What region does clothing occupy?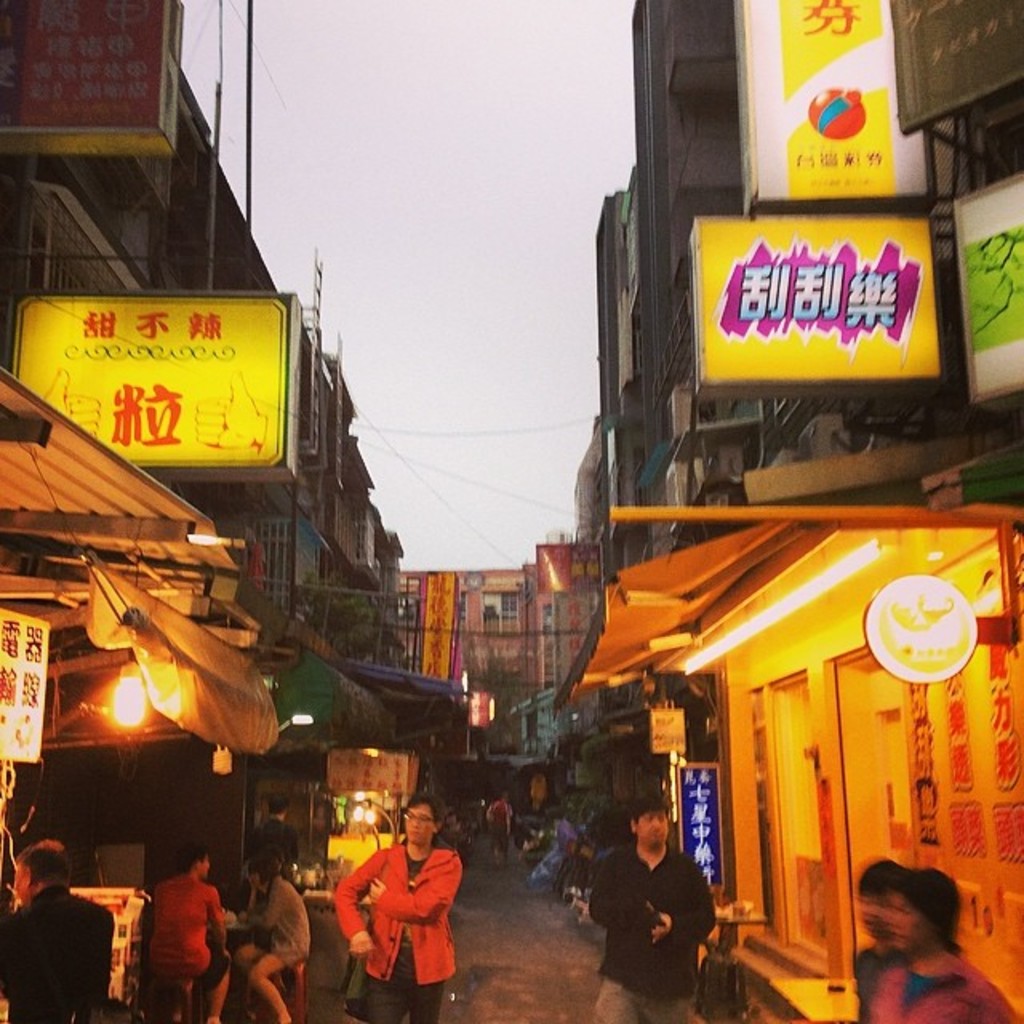
870/947/1021/1022.
